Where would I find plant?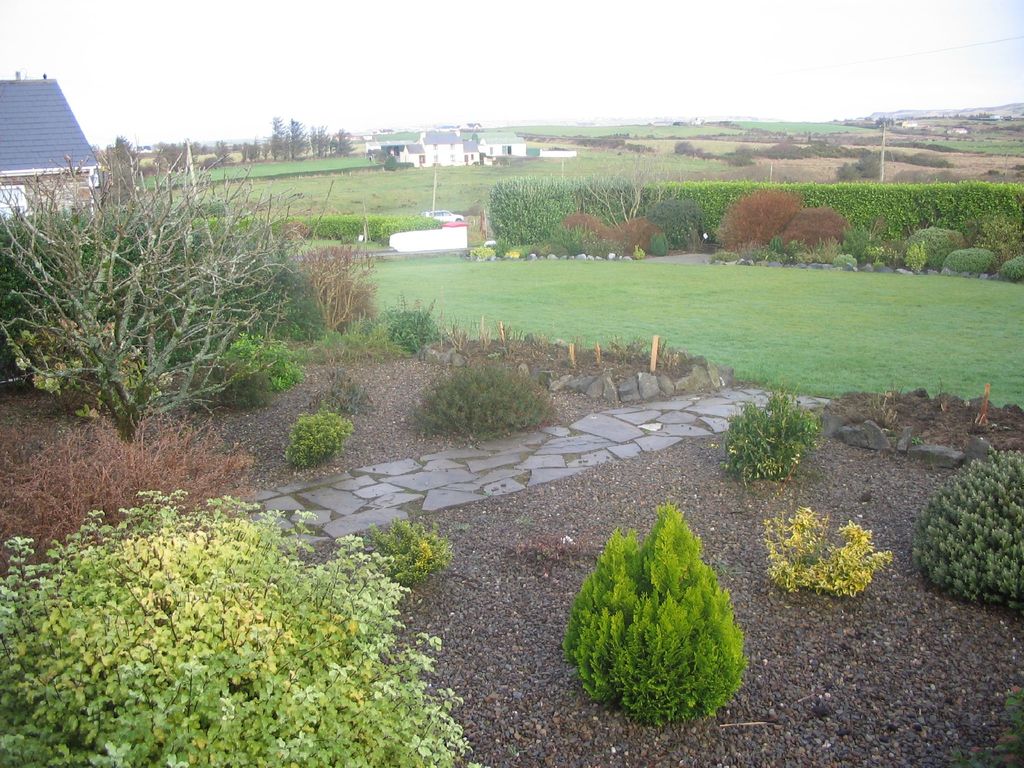
At select_region(0, 483, 483, 767).
